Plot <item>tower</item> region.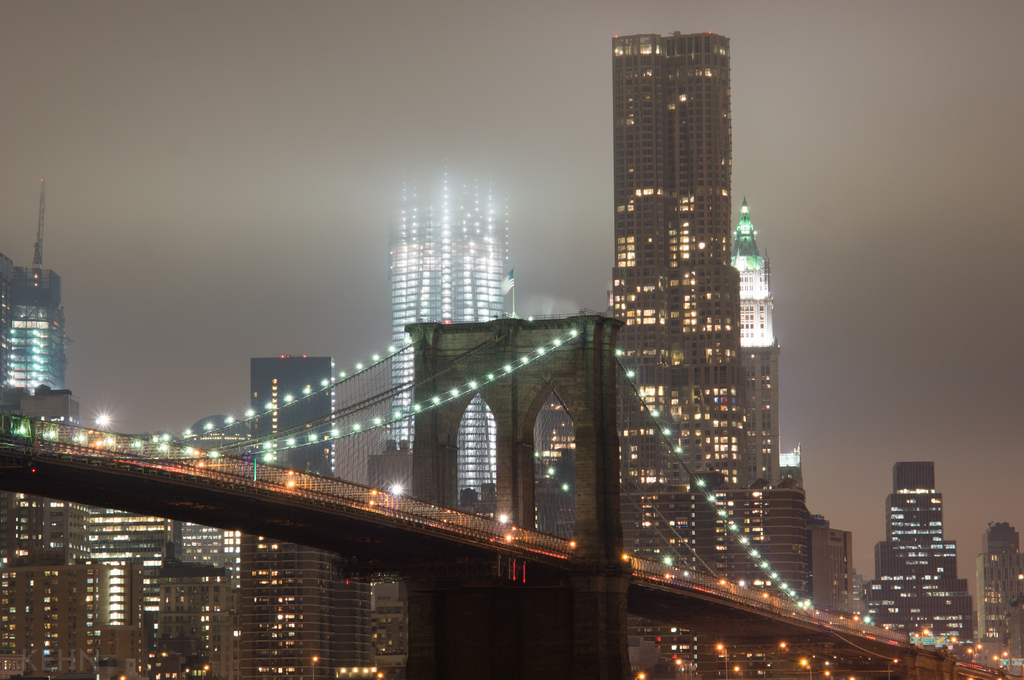
Plotted at BBox(730, 210, 781, 498).
